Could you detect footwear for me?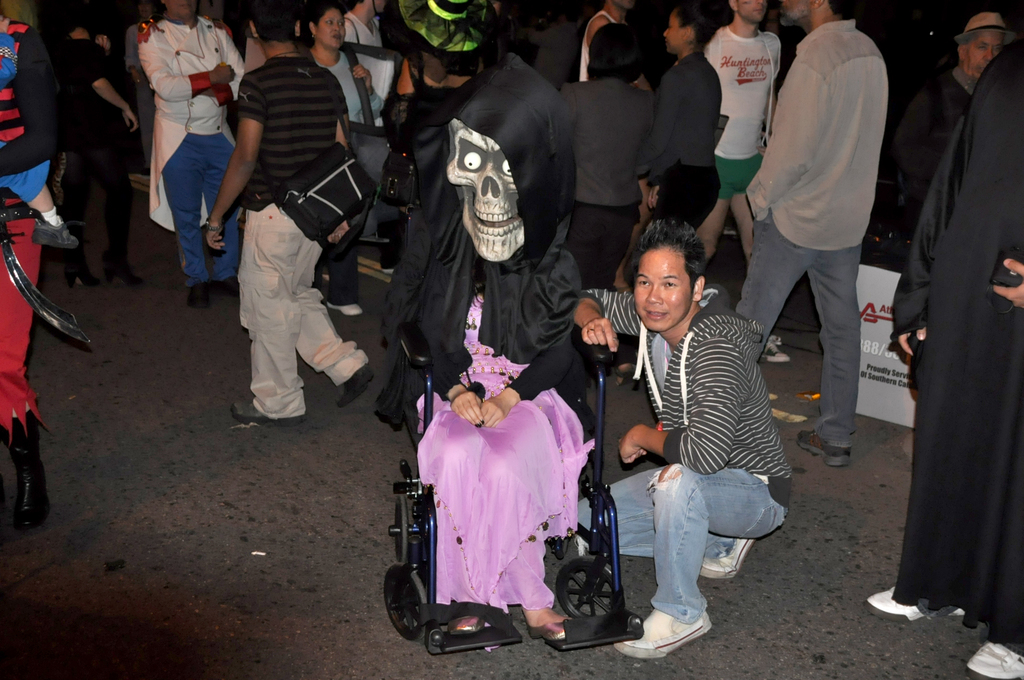
Detection result: 63, 250, 99, 286.
